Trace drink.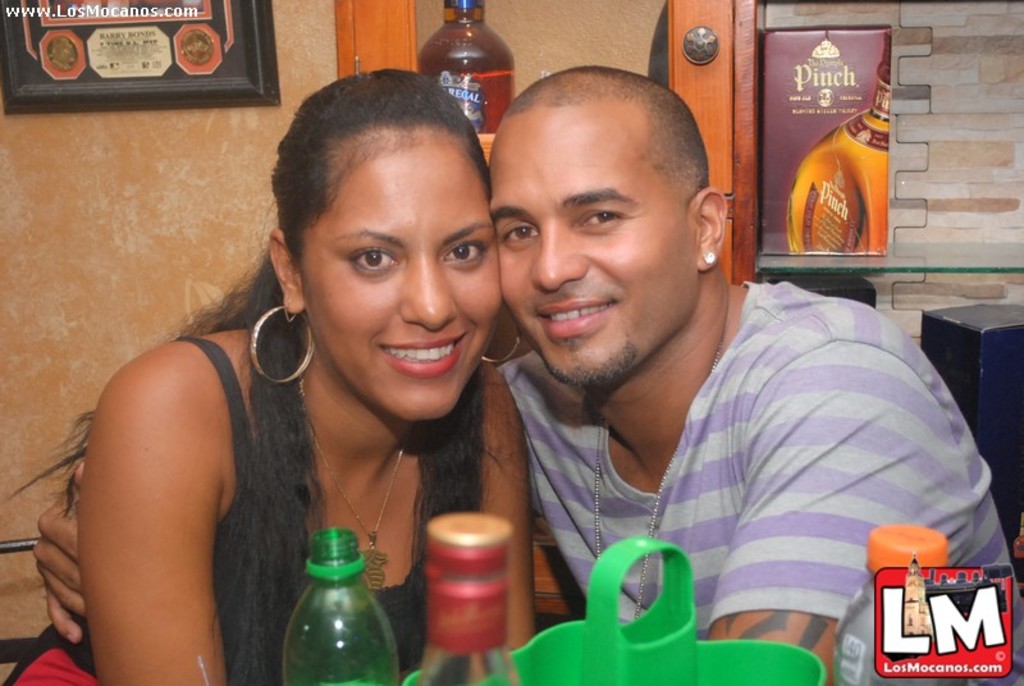
Traced to locate(417, 4, 508, 118).
